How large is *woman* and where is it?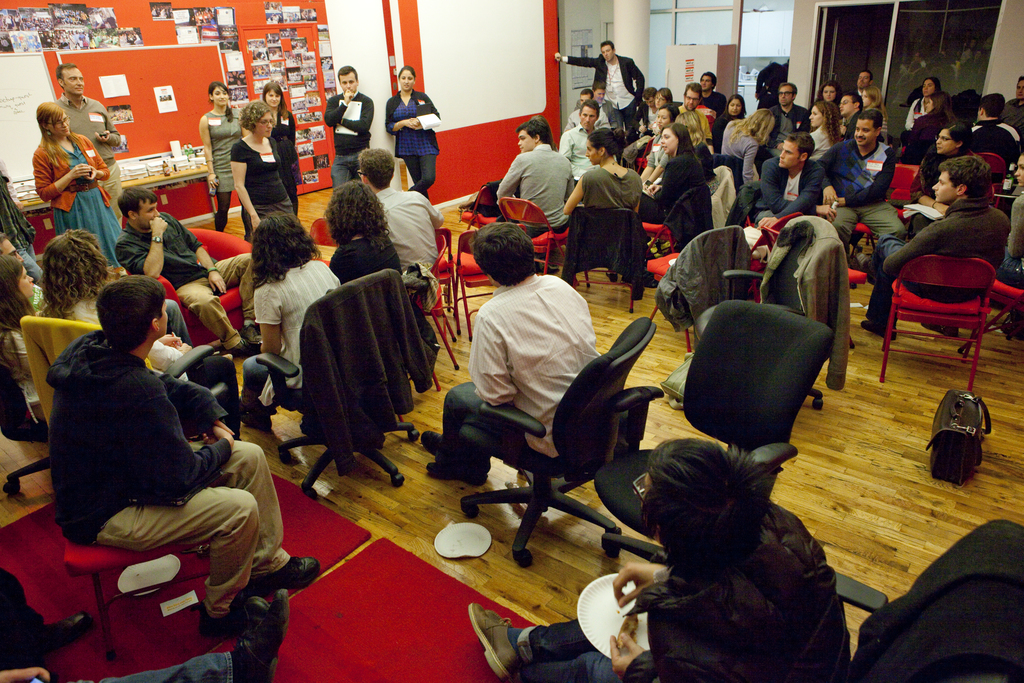
Bounding box: rect(644, 104, 686, 186).
